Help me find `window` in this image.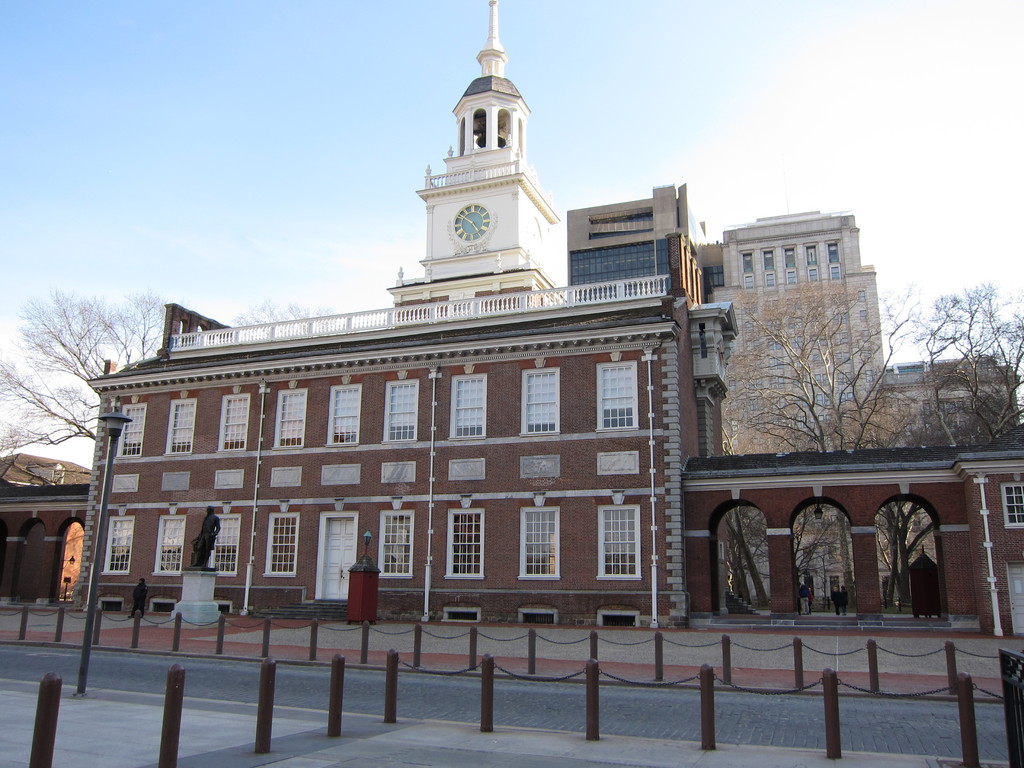
Found it: Rect(382, 380, 419, 442).
